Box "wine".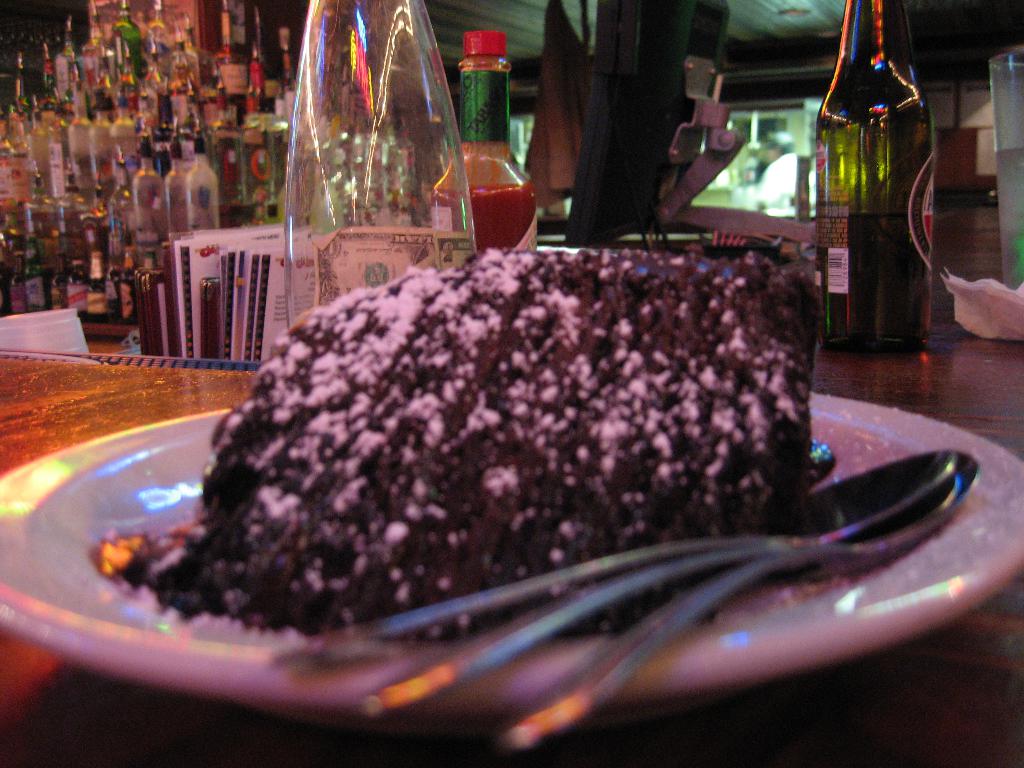
[806,0,932,348].
